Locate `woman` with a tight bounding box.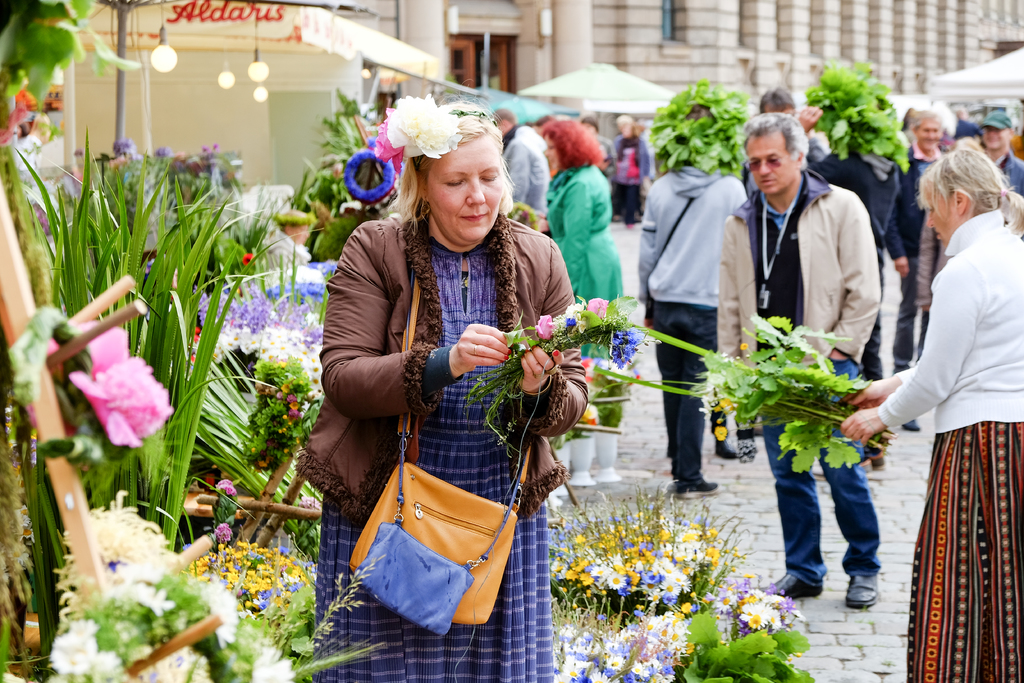
box=[541, 119, 627, 358].
